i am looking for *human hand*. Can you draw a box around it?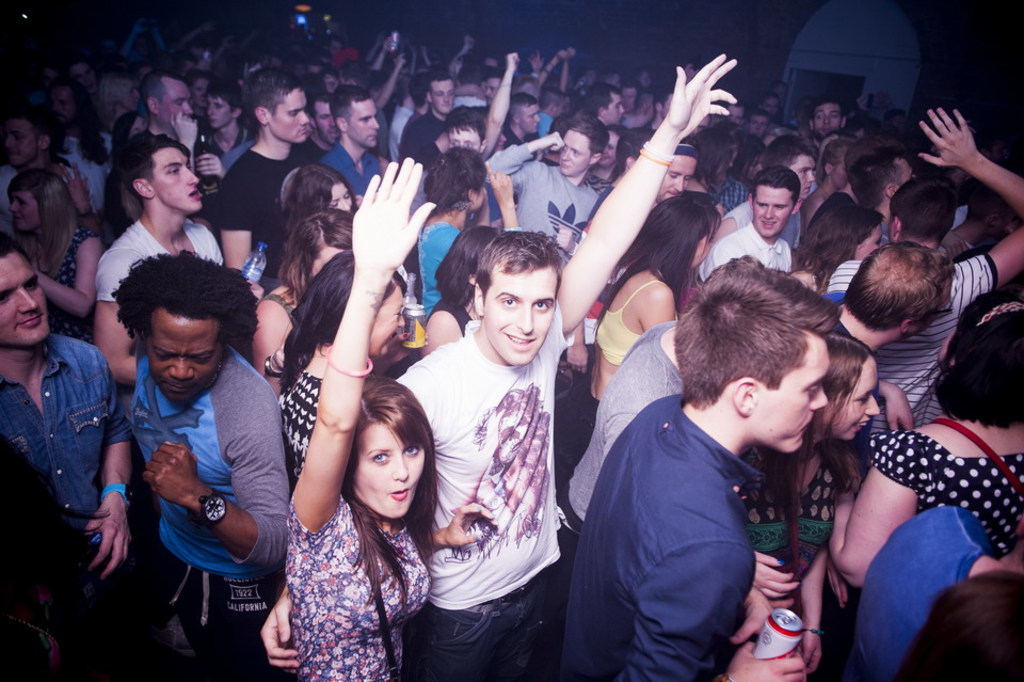
Sure, the bounding box is 270 342 285 371.
